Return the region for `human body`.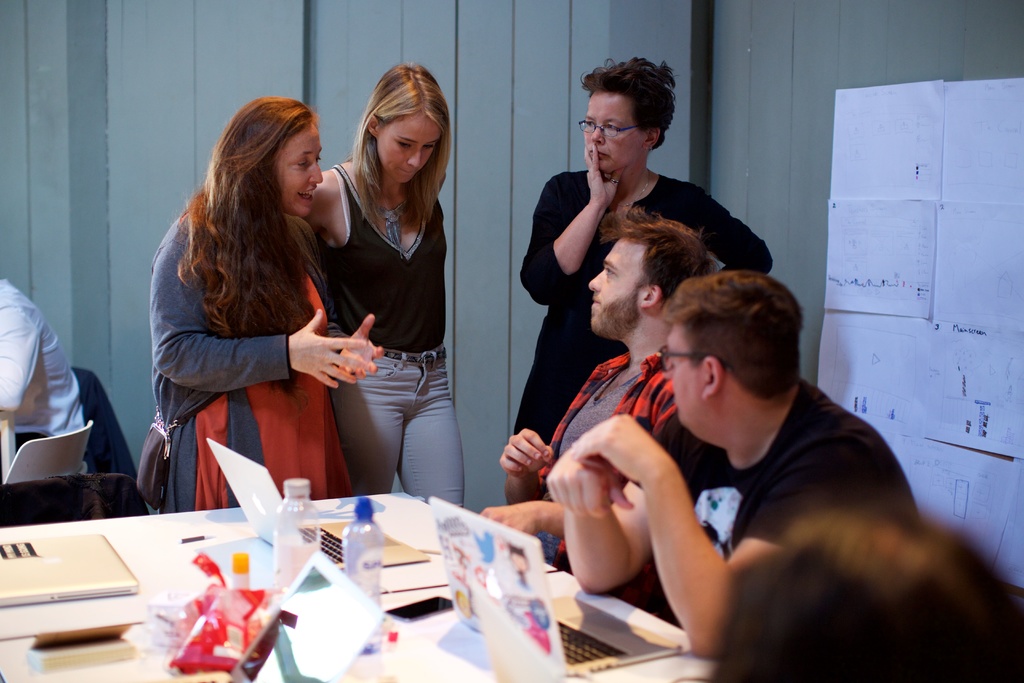
locate(0, 275, 82, 454).
